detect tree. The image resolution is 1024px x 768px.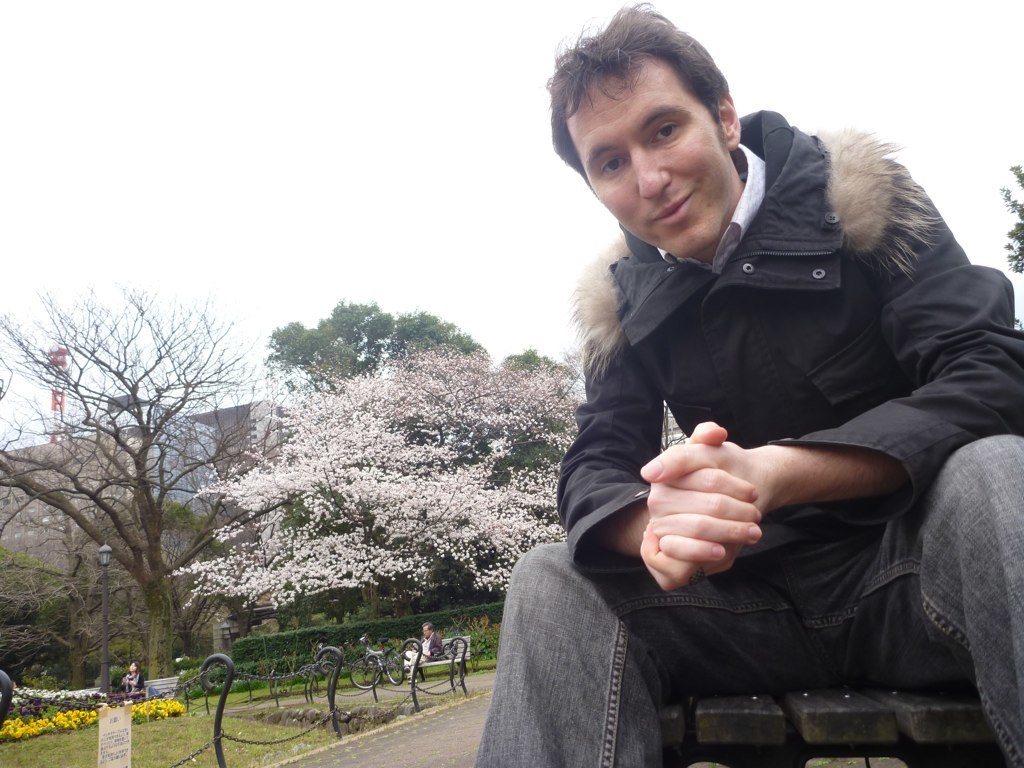
x1=992, y1=157, x2=1023, y2=276.
